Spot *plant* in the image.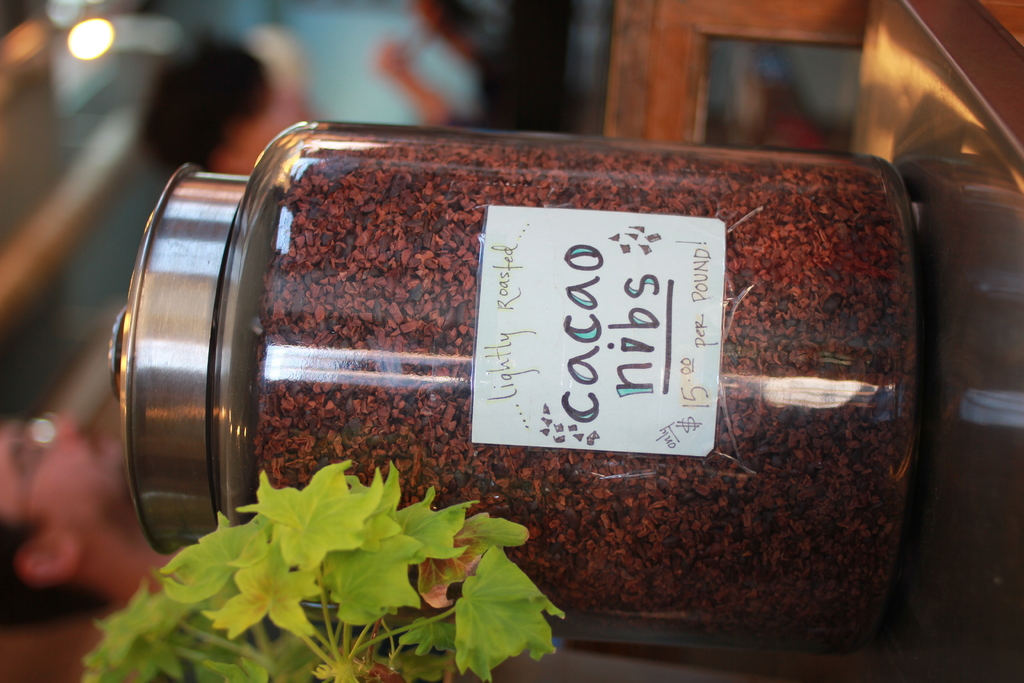
*plant* found at 88 452 573 682.
